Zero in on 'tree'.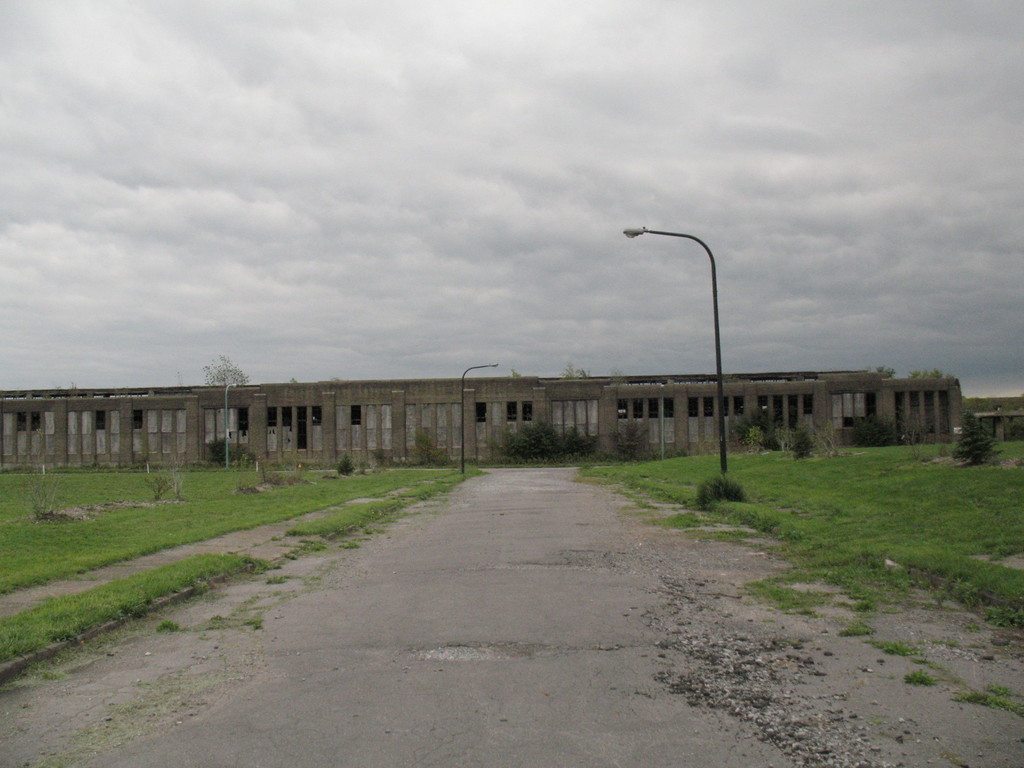
Zeroed in: crop(904, 365, 954, 377).
